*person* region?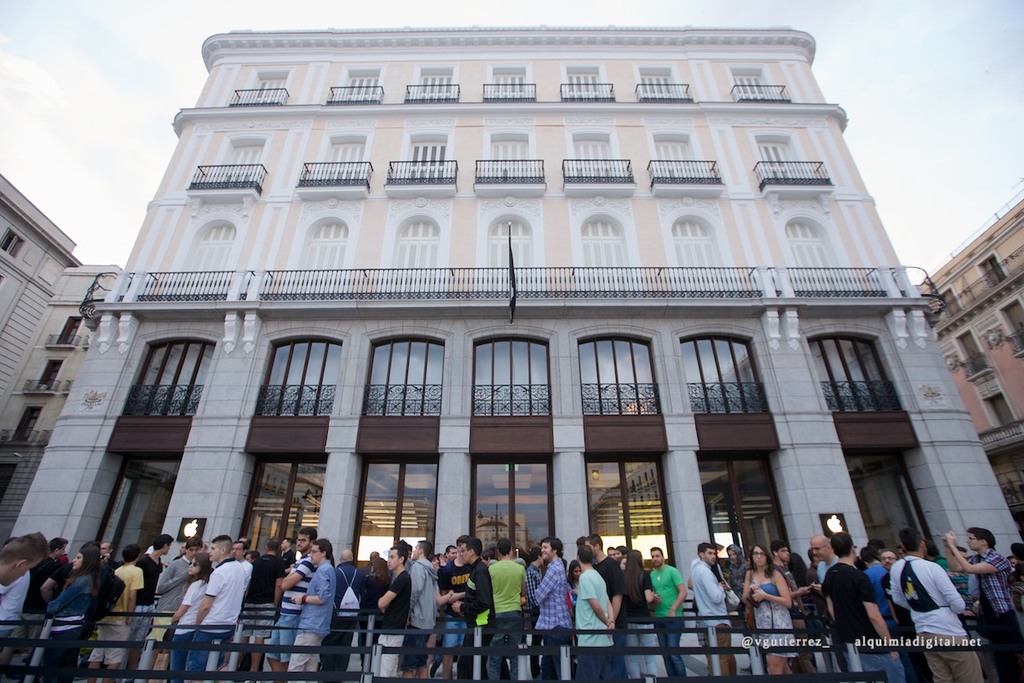
locate(649, 543, 692, 677)
